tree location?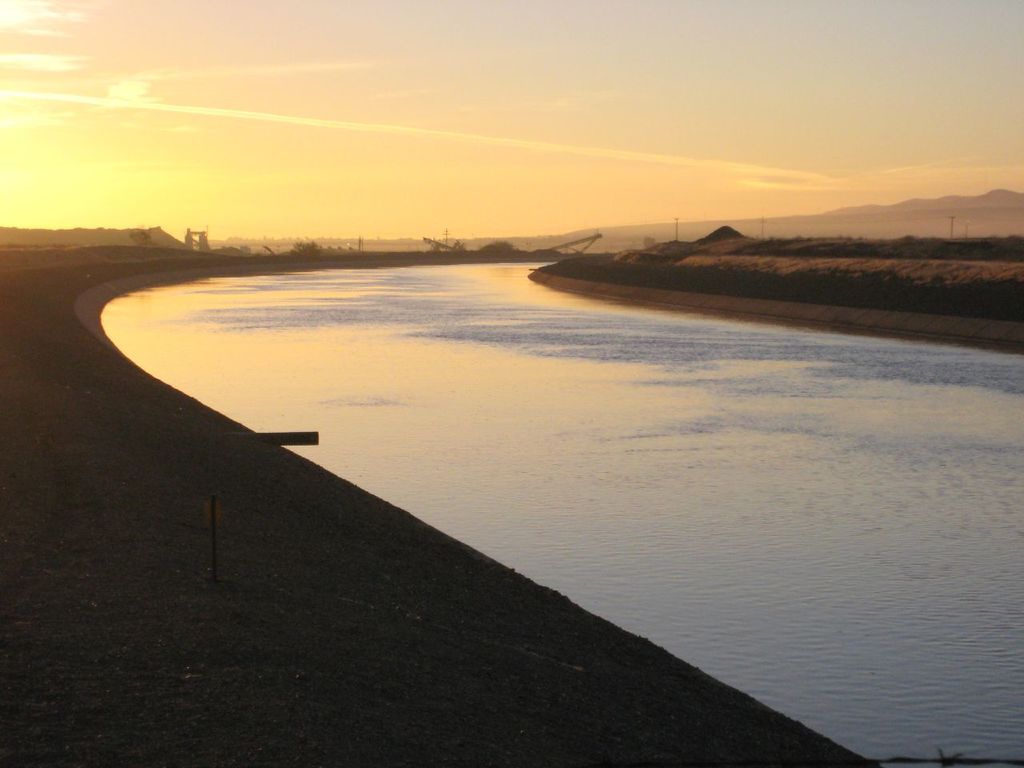
130 232 154 250
